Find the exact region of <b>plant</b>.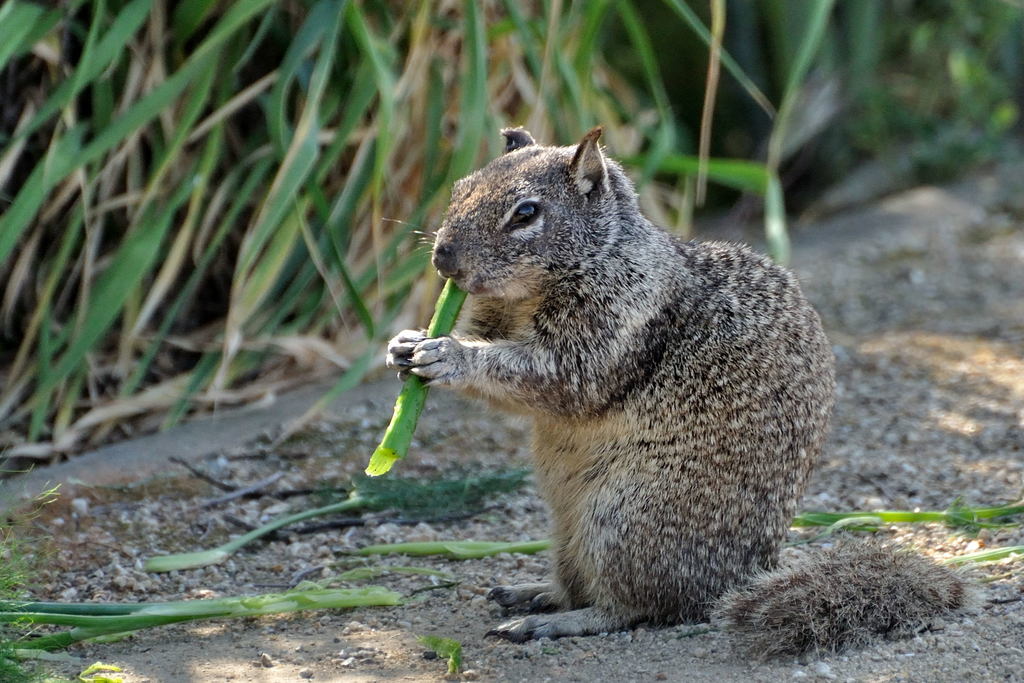
Exact region: 0, 523, 404, 682.
